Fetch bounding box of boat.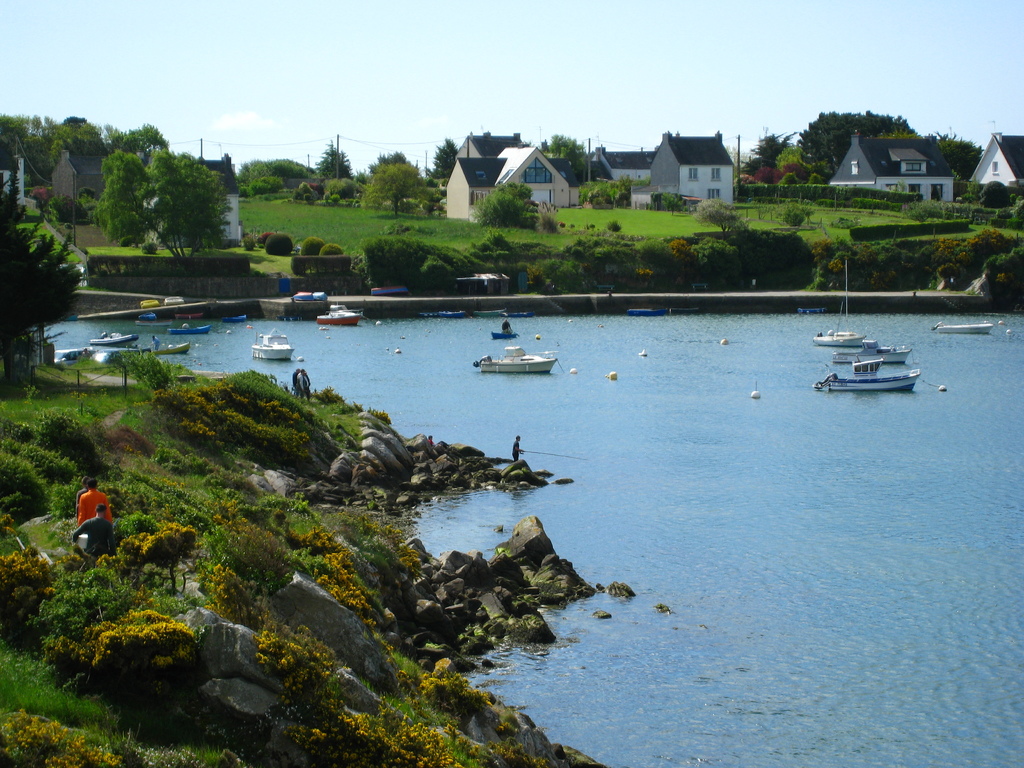
Bbox: BBox(814, 333, 874, 346).
